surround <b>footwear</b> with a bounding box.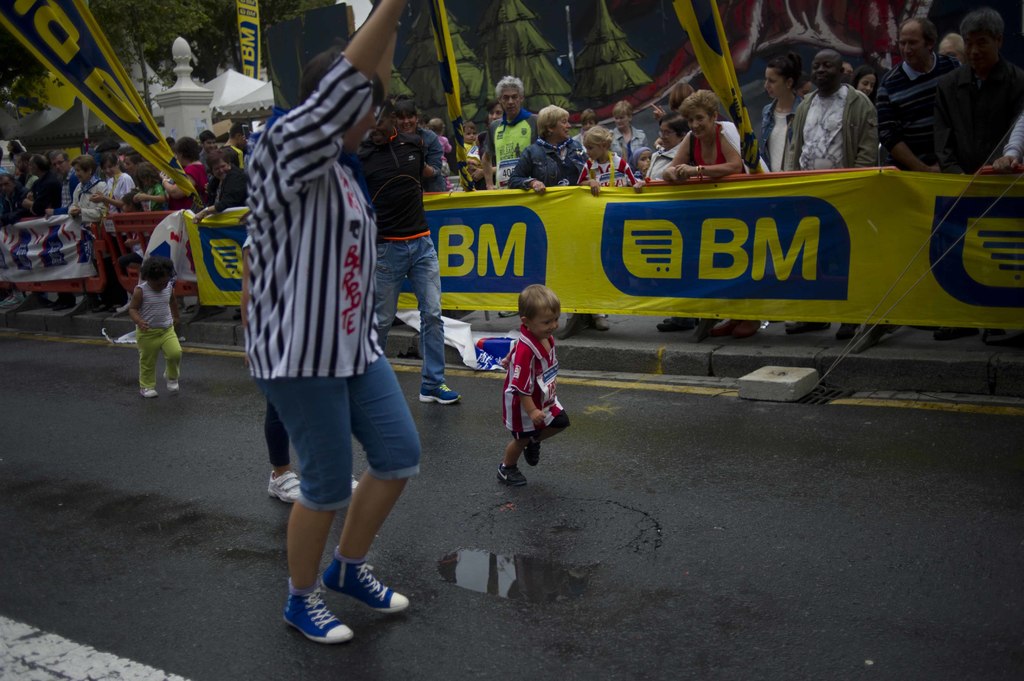
[x1=933, y1=324, x2=979, y2=336].
